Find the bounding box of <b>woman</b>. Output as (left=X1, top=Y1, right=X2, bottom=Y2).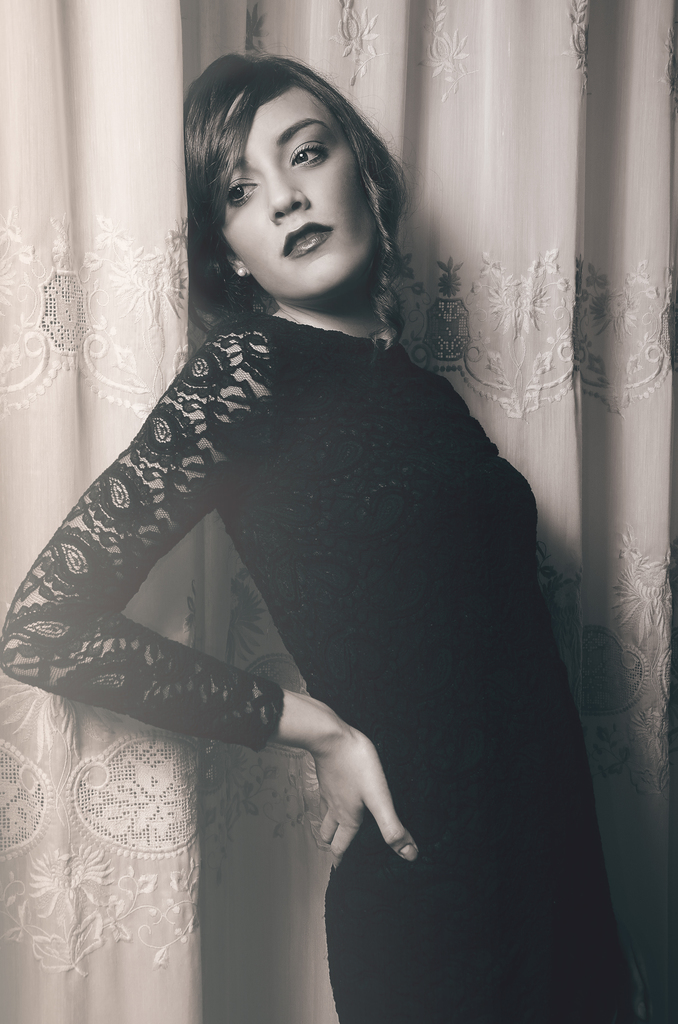
(left=0, top=52, right=636, bottom=1023).
